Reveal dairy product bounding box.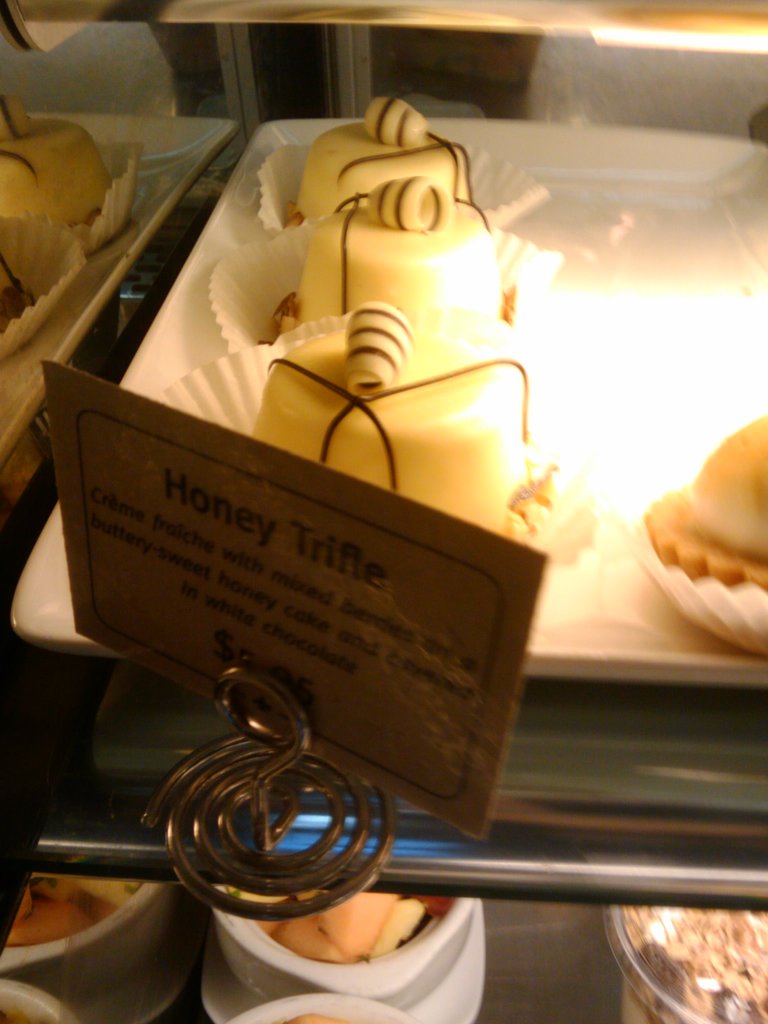
Revealed: BBox(315, 197, 502, 371).
